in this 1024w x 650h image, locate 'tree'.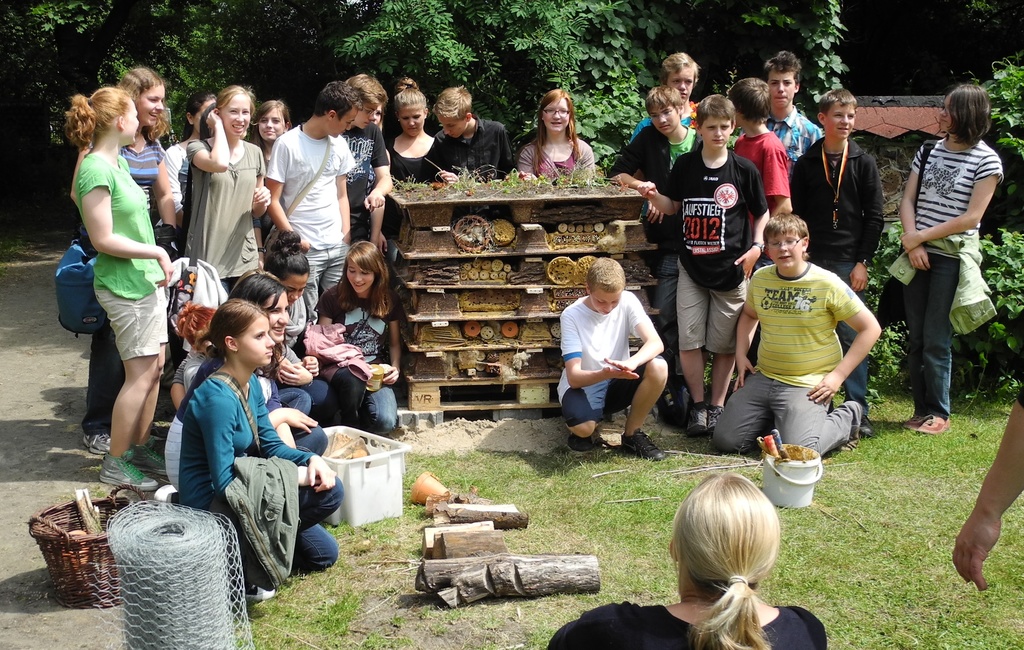
Bounding box: [734,0,845,115].
